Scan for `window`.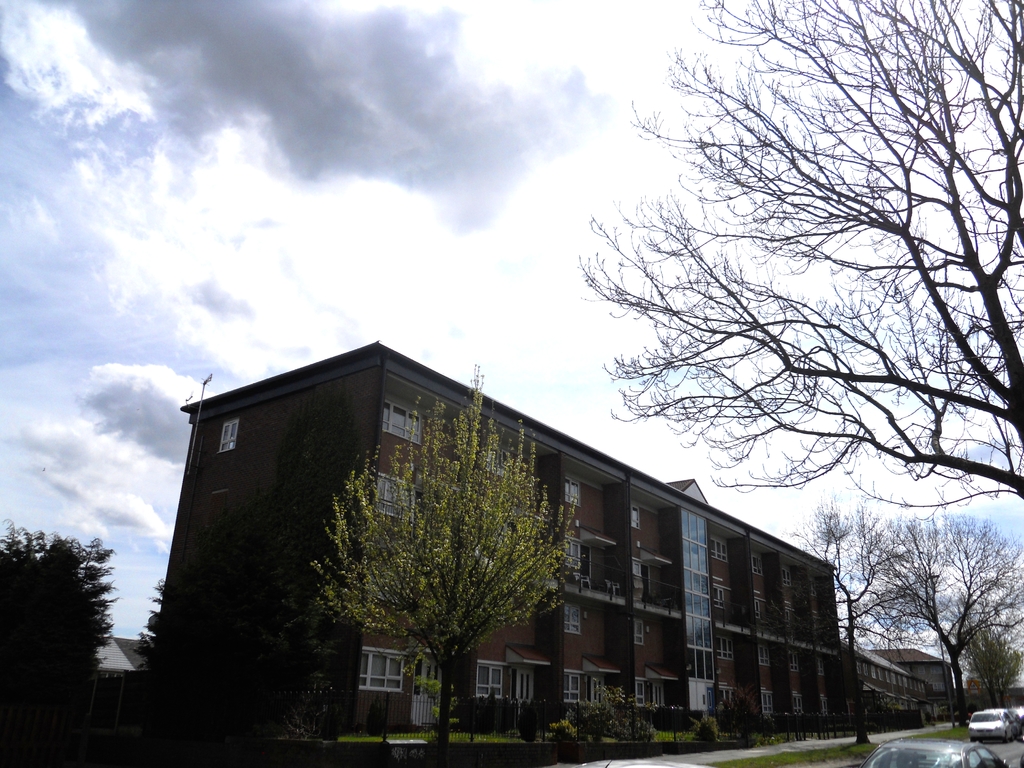
Scan result: (475,509,515,564).
